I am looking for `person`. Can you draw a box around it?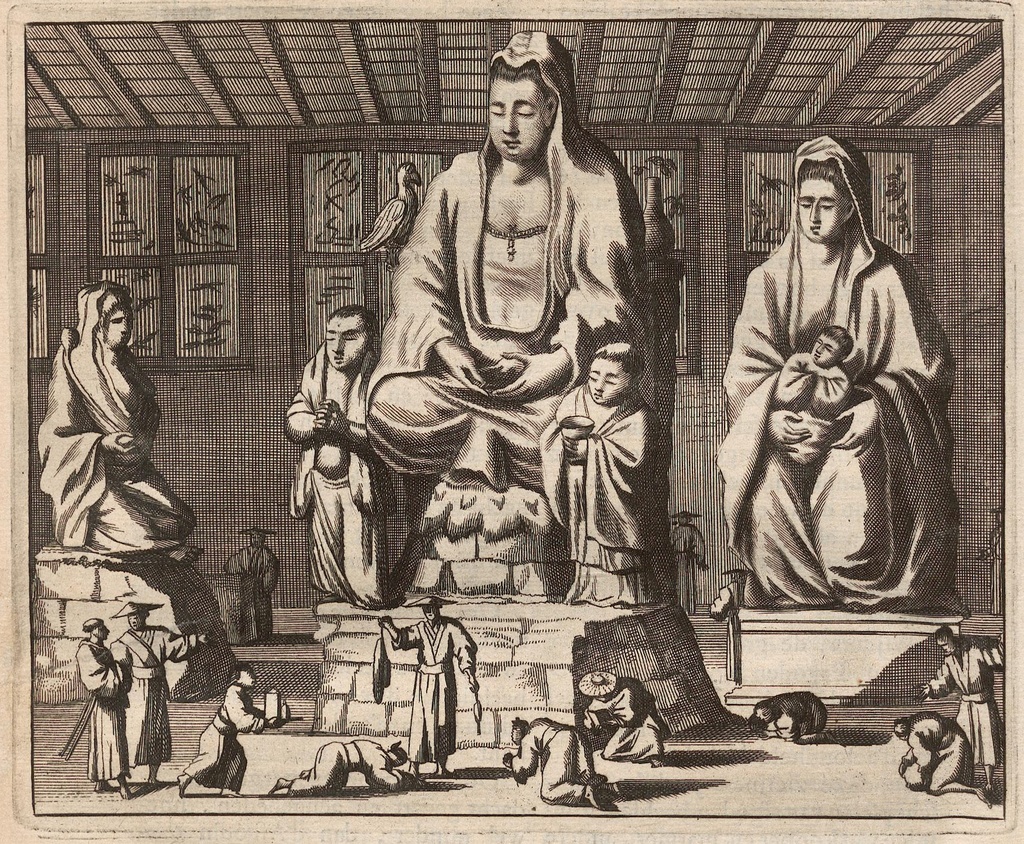
Sure, the bounding box is <bbox>269, 737, 430, 795</bbox>.
